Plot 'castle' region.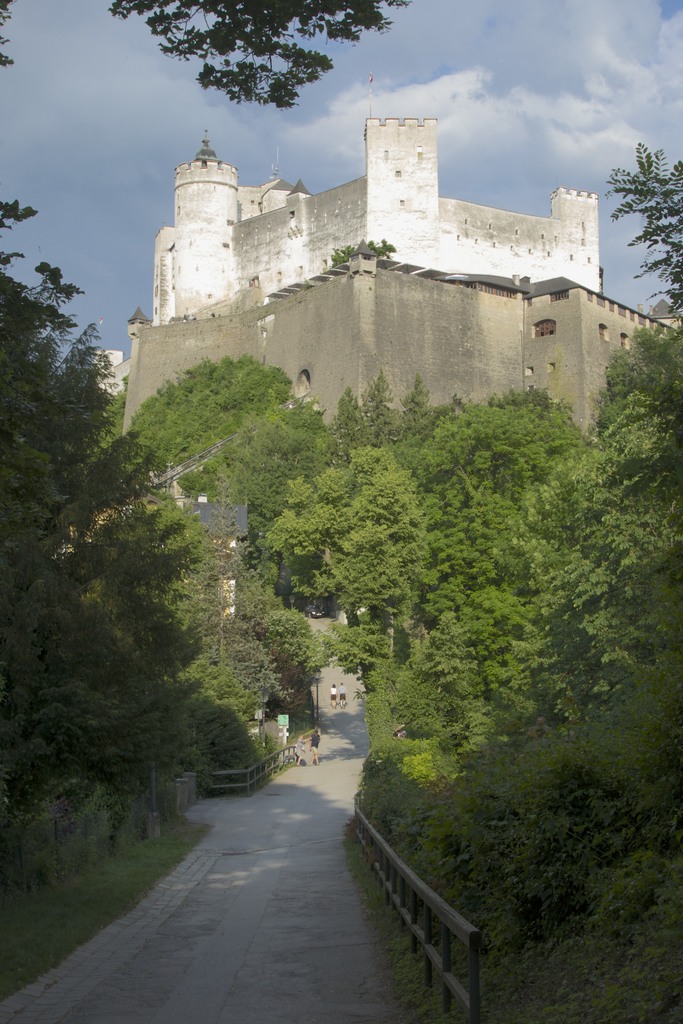
Plotted at [124, 64, 682, 506].
